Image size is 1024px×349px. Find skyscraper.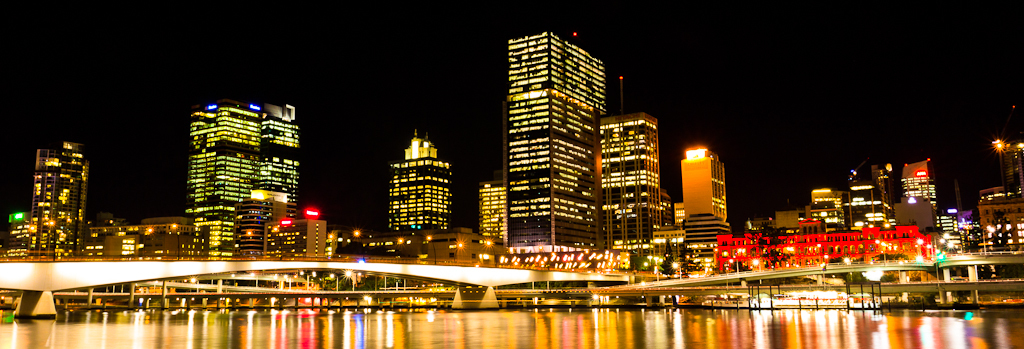
(x1=480, y1=10, x2=663, y2=257).
